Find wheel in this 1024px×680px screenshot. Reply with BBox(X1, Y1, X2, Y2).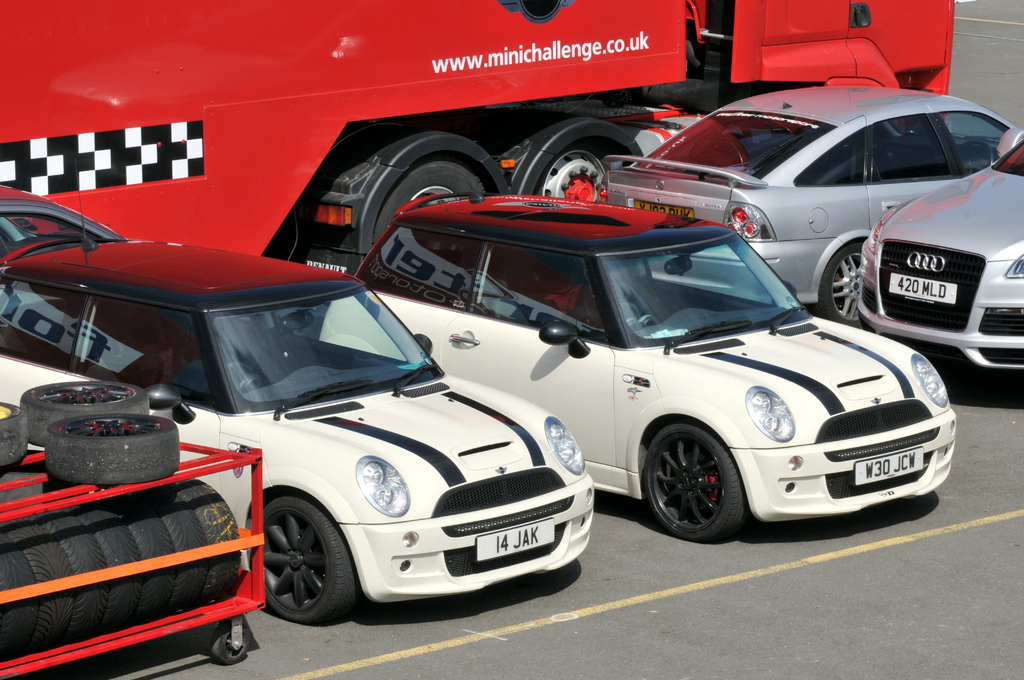
BBox(532, 140, 609, 215).
